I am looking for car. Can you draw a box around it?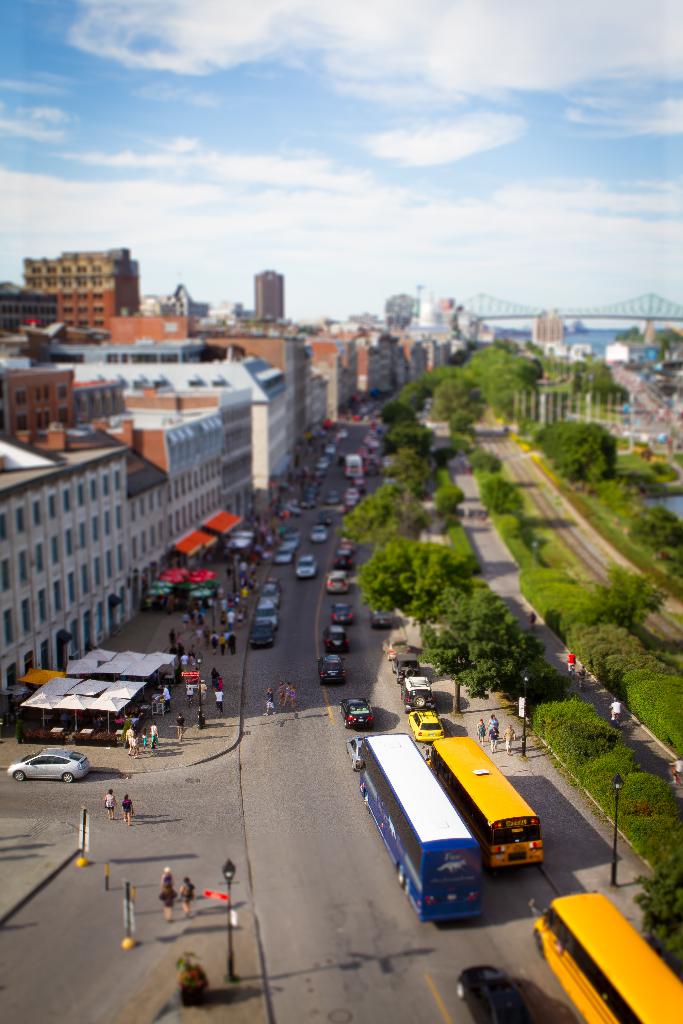
Sure, the bounding box is region(296, 552, 317, 582).
